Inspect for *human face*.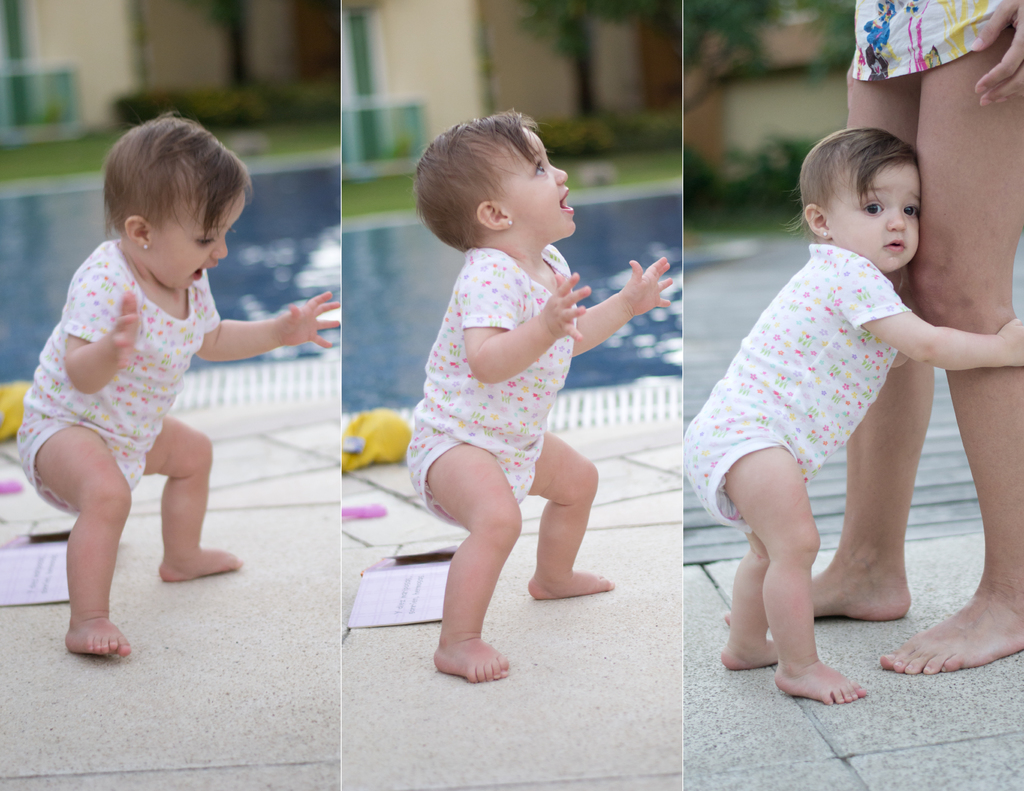
Inspection: box=[506, 129, 573, 244].
